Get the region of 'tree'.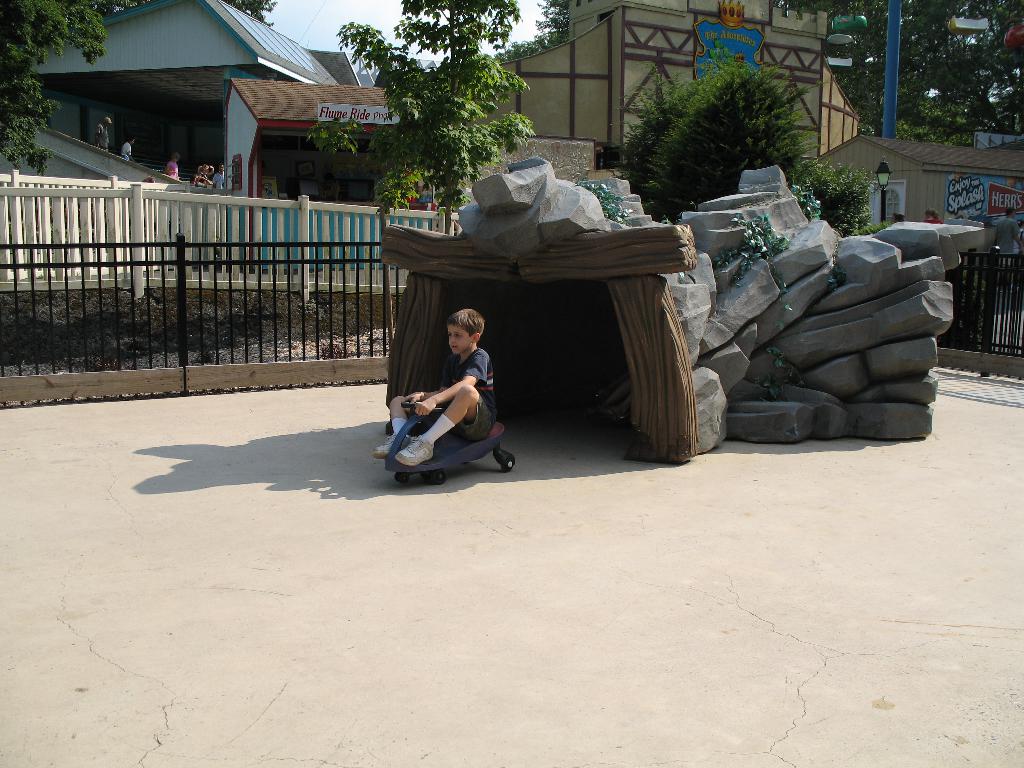
x1=0 y1=0 x2=122 y2=187.
